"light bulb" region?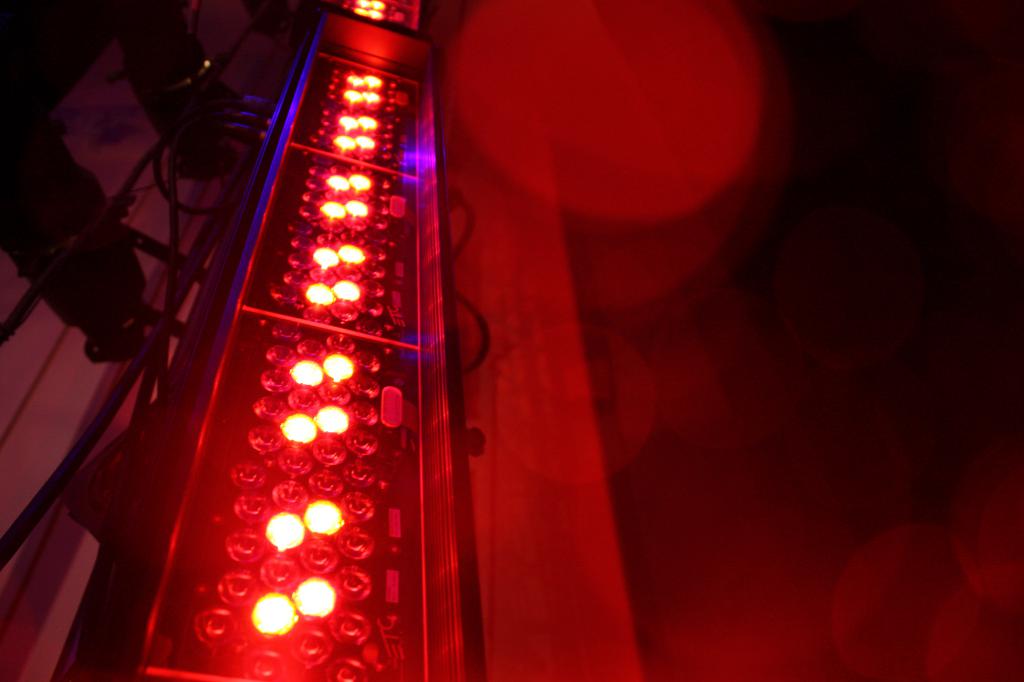
[307,166,326,175]
